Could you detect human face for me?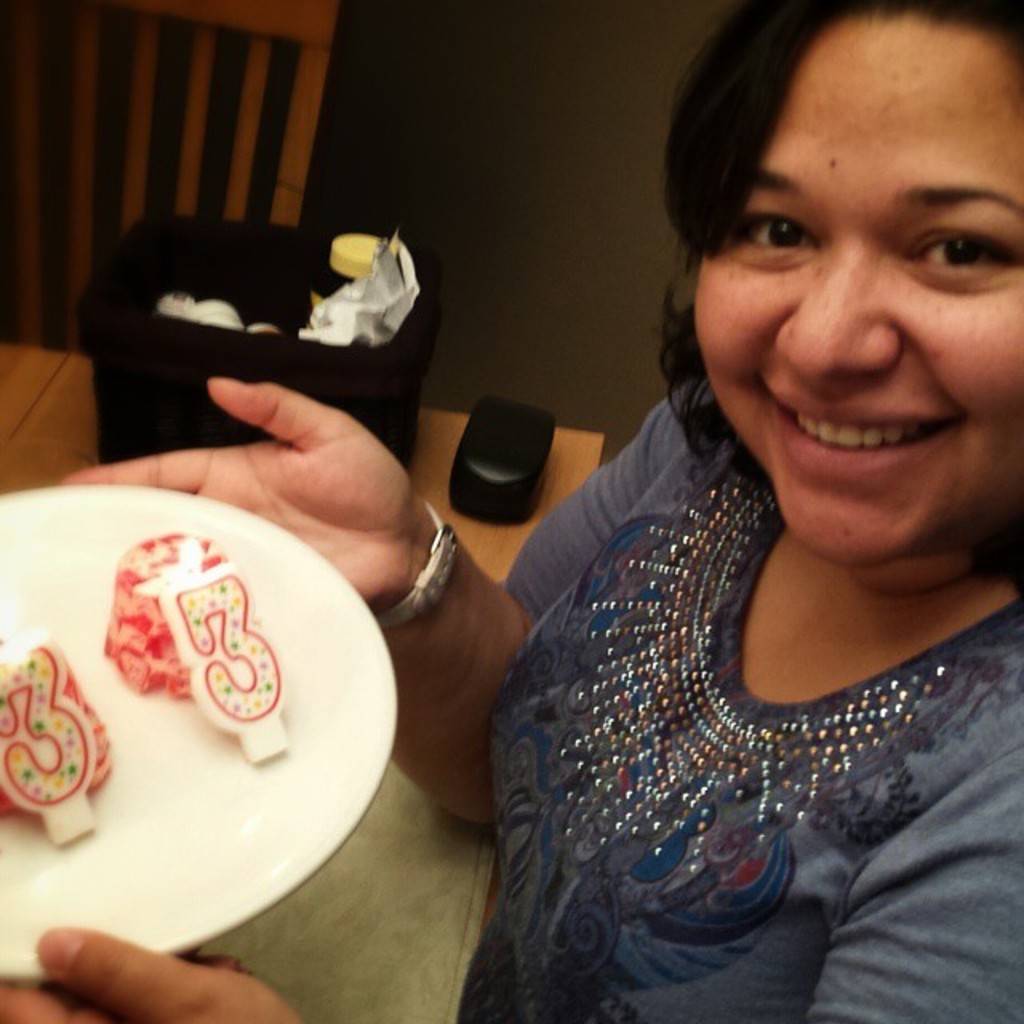
Detection result: 685,6,1022,578.
